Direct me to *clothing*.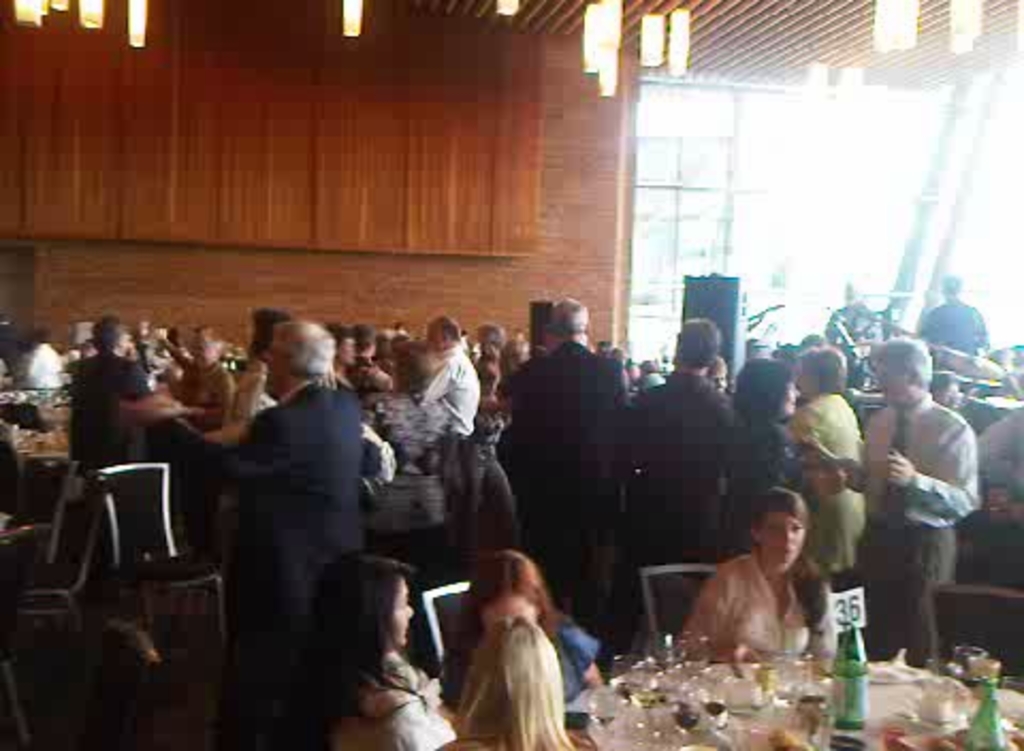
Direction: {"x1": 205, "y1": 331, "x2": 378, "y2": 704}.
